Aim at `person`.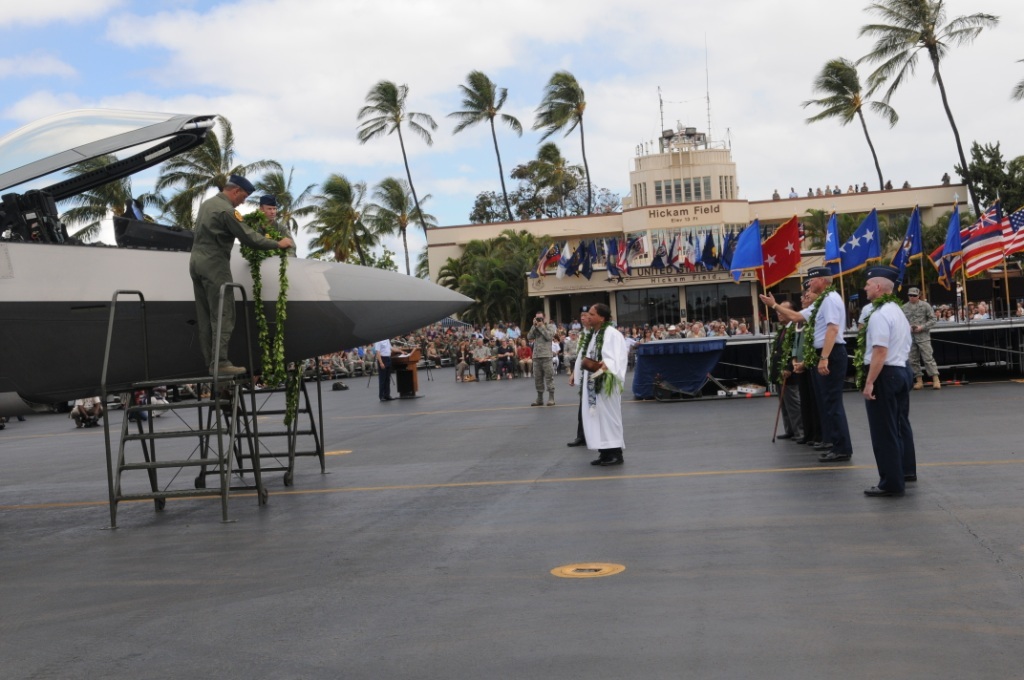
Aimed at x1=805, y1=266, x2=849, y2=460.
